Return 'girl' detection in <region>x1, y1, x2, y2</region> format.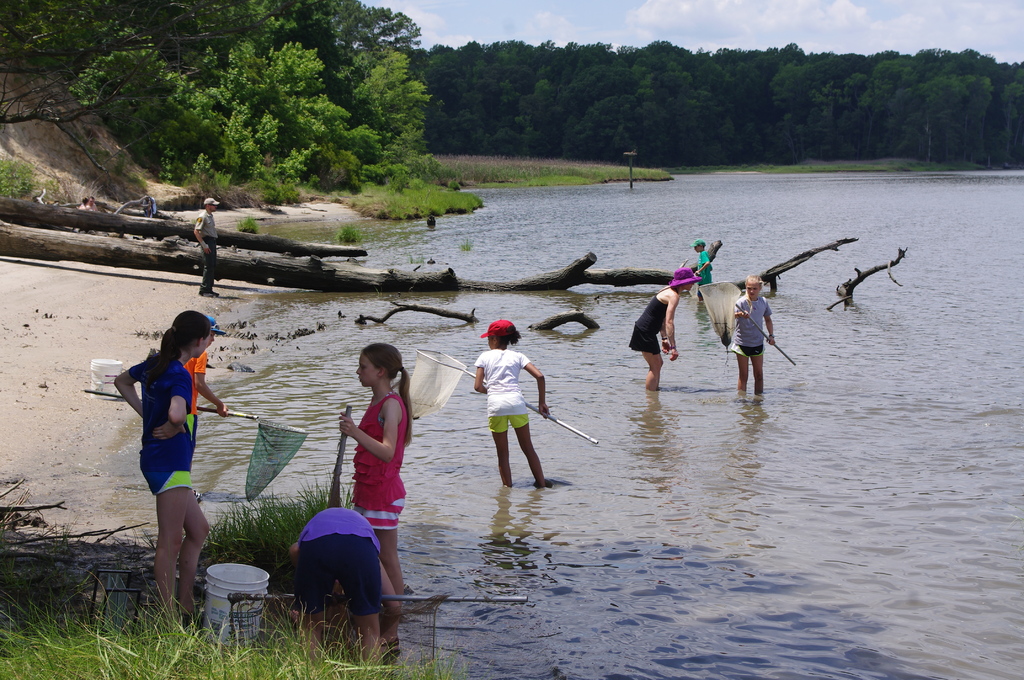
<region>116, 309, 216, 622</region>.
